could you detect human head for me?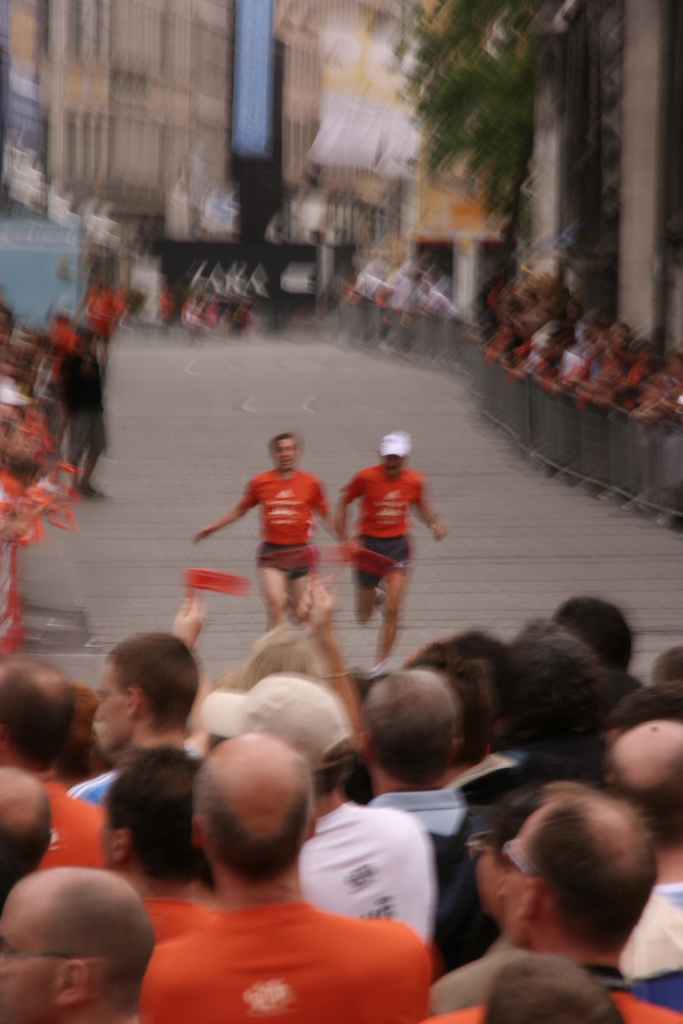
Detection result: [0, 664, 76, 777].
